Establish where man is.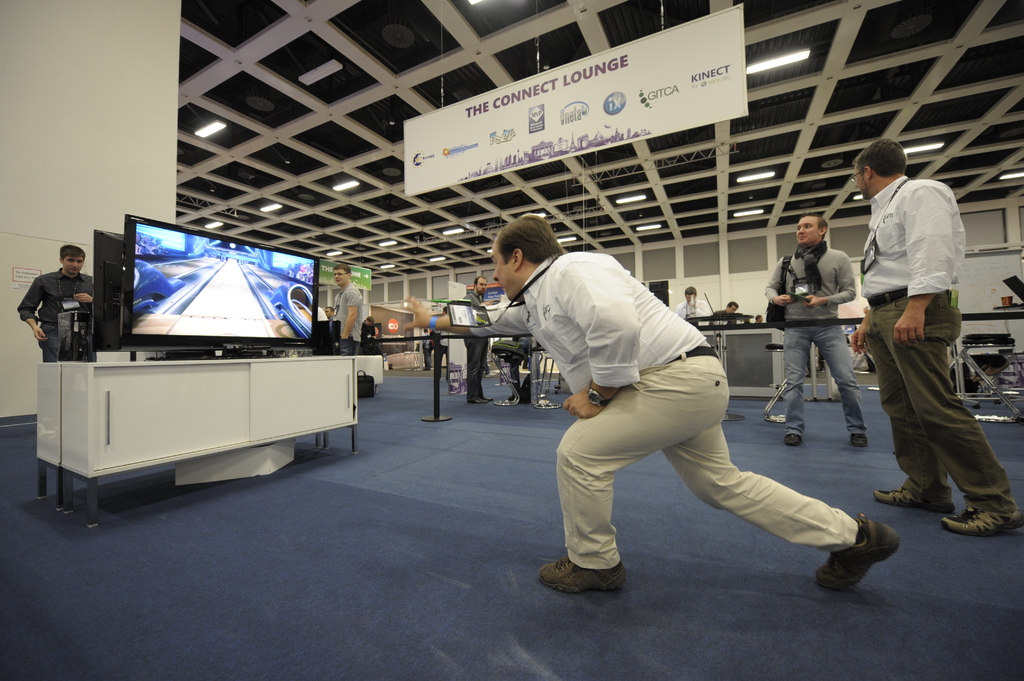
Established at <region>314, 307, 342, 353</region>.
